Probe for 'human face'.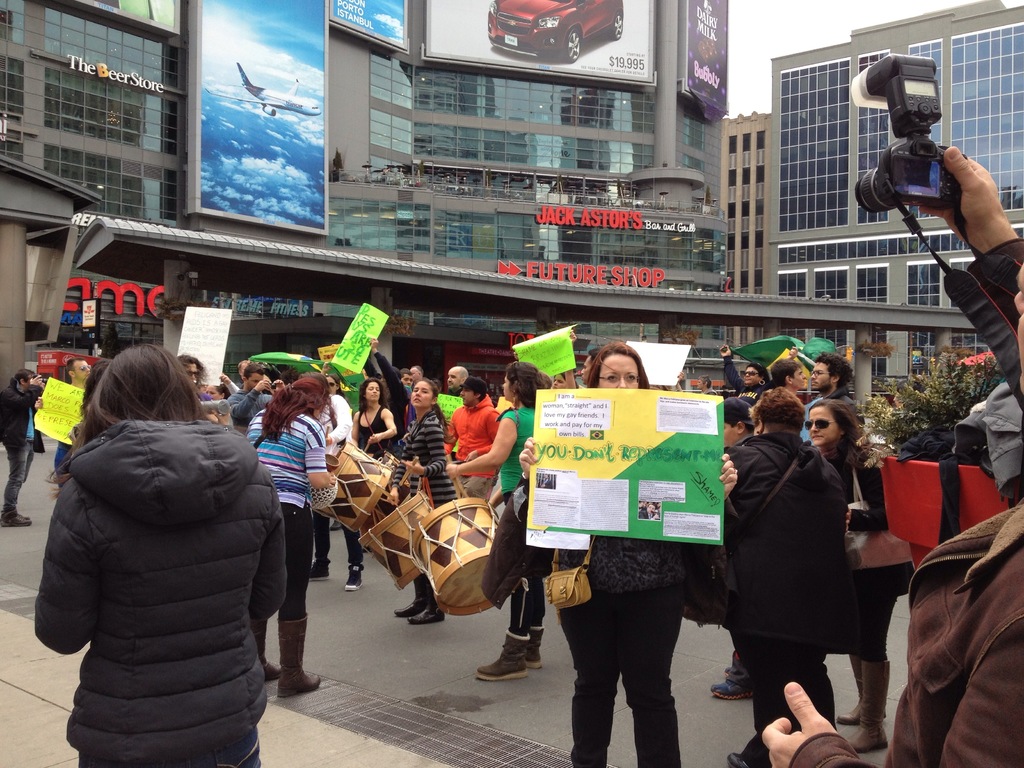
Probe result: x1=185 y1=363 x2=198 y2=383.
